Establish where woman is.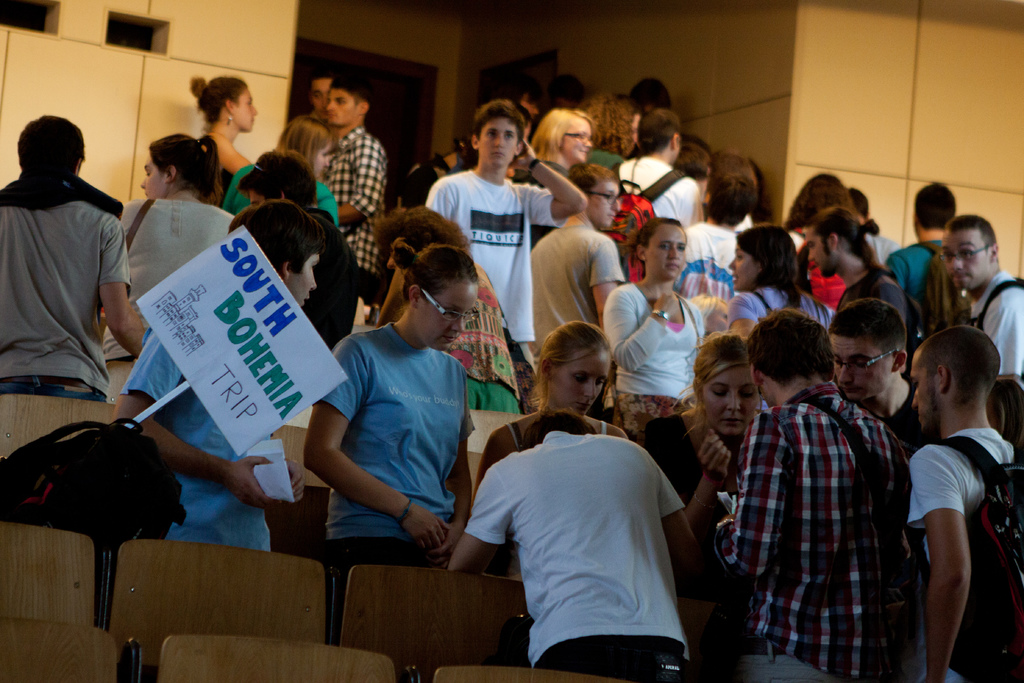
Established at {"left": 717, "top": 215, "right": 840, "bottom": 341}.
